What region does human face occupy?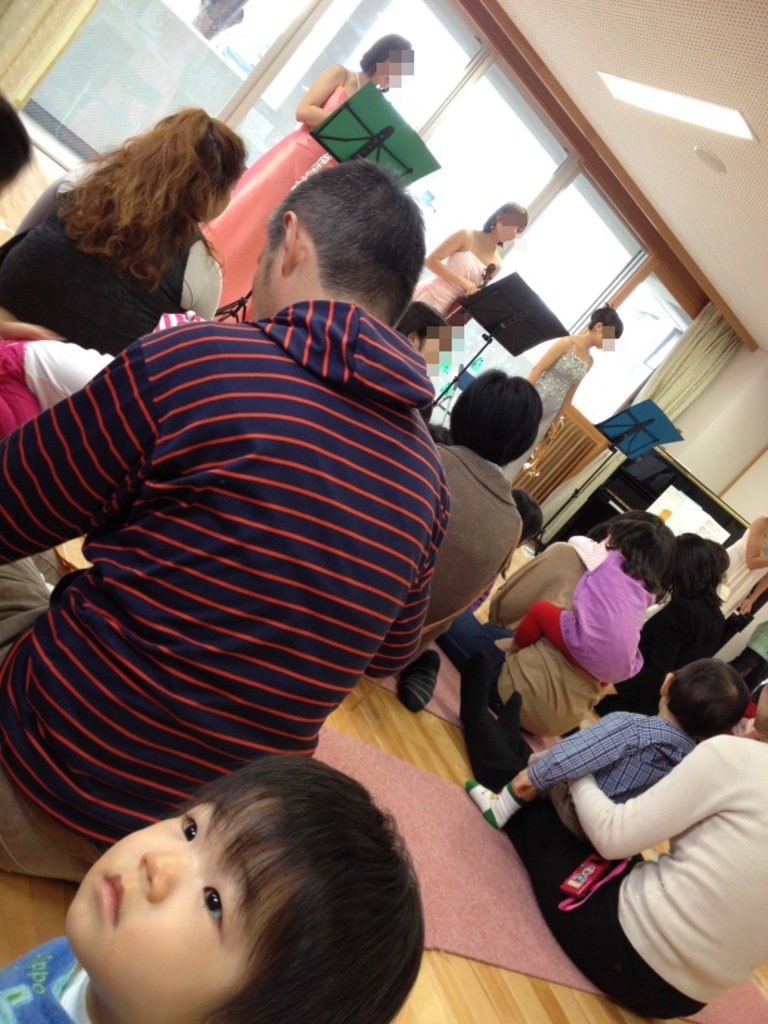
493 218 513 236.
